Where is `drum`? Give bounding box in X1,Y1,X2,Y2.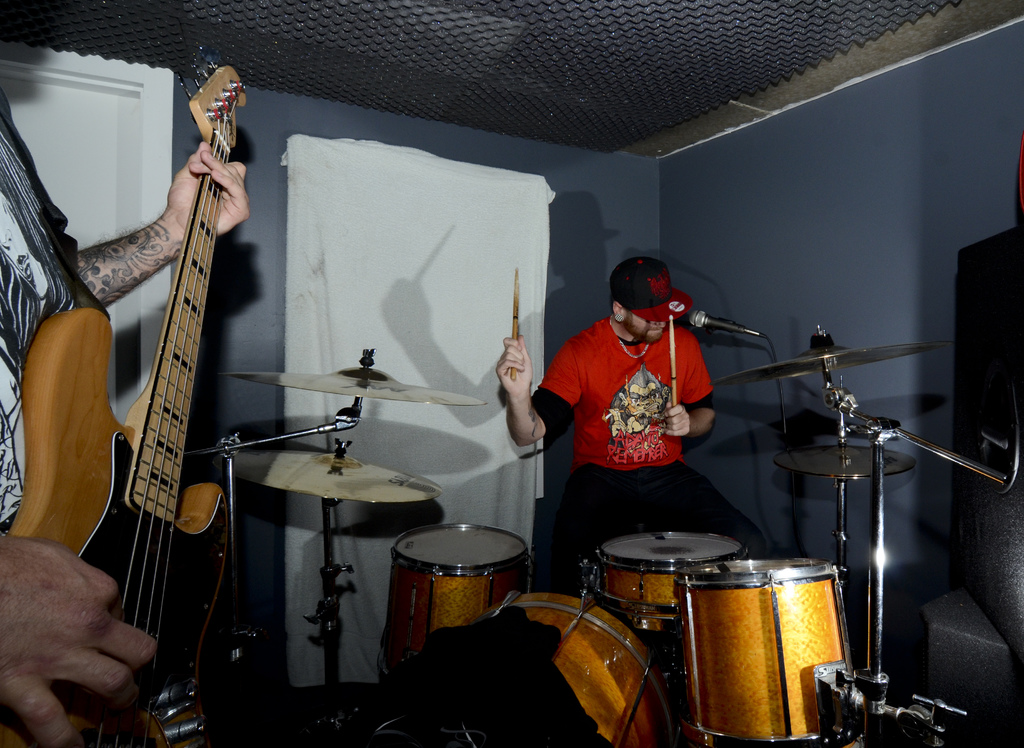
596,536,749,624.
